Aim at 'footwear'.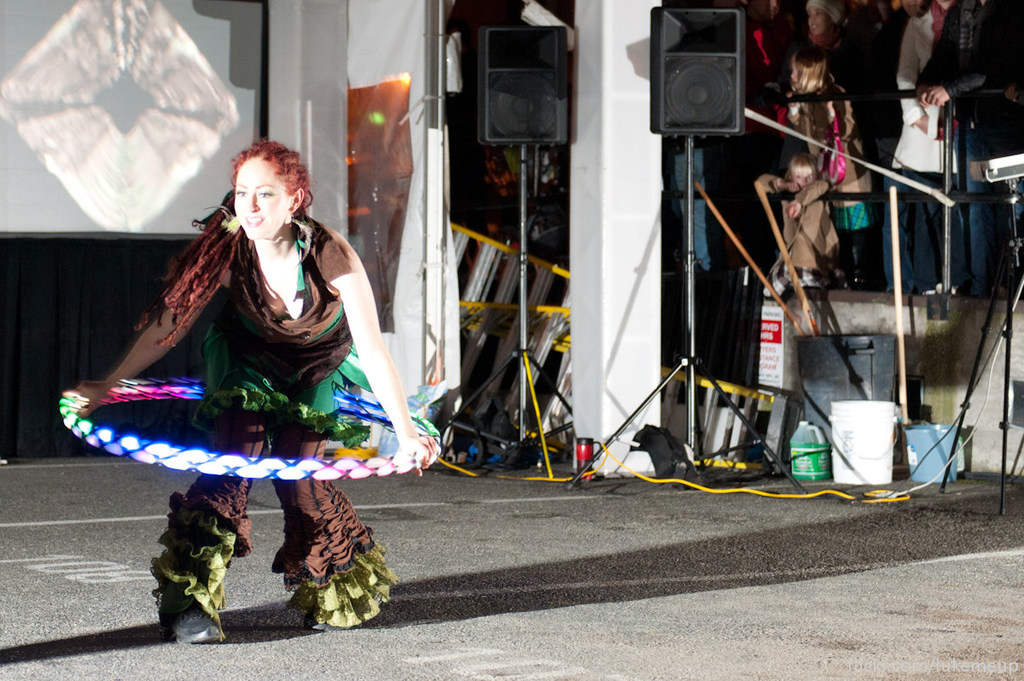
Aimed at select_region(148, 564, 223, 648).
